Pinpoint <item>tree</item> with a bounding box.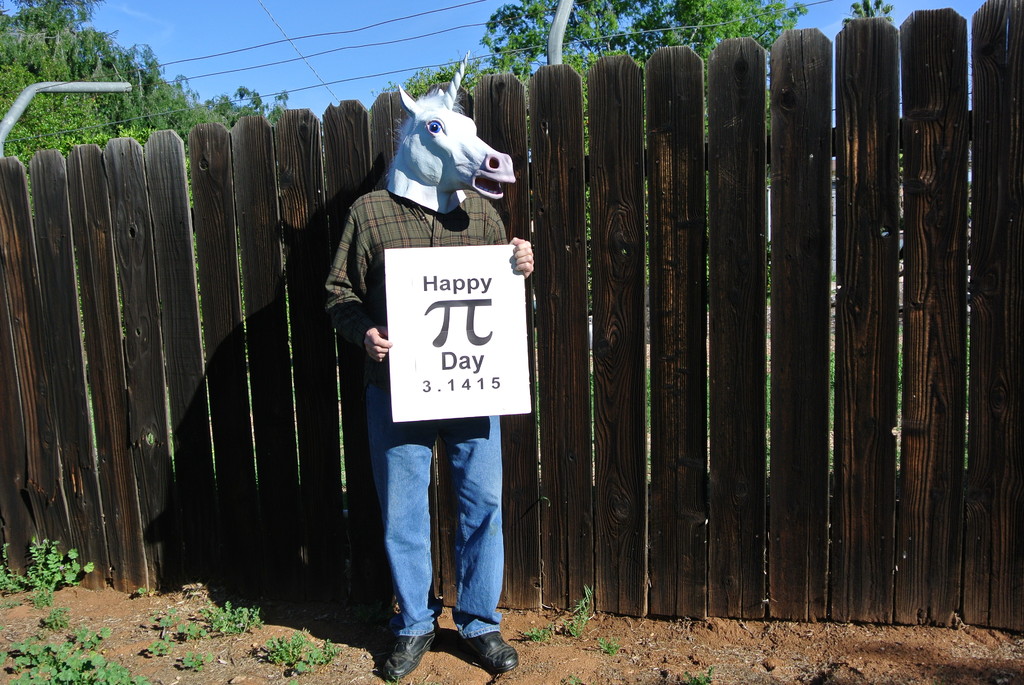
{"left": 394, "top": 0, "right": 827, "bottom": 310}.
